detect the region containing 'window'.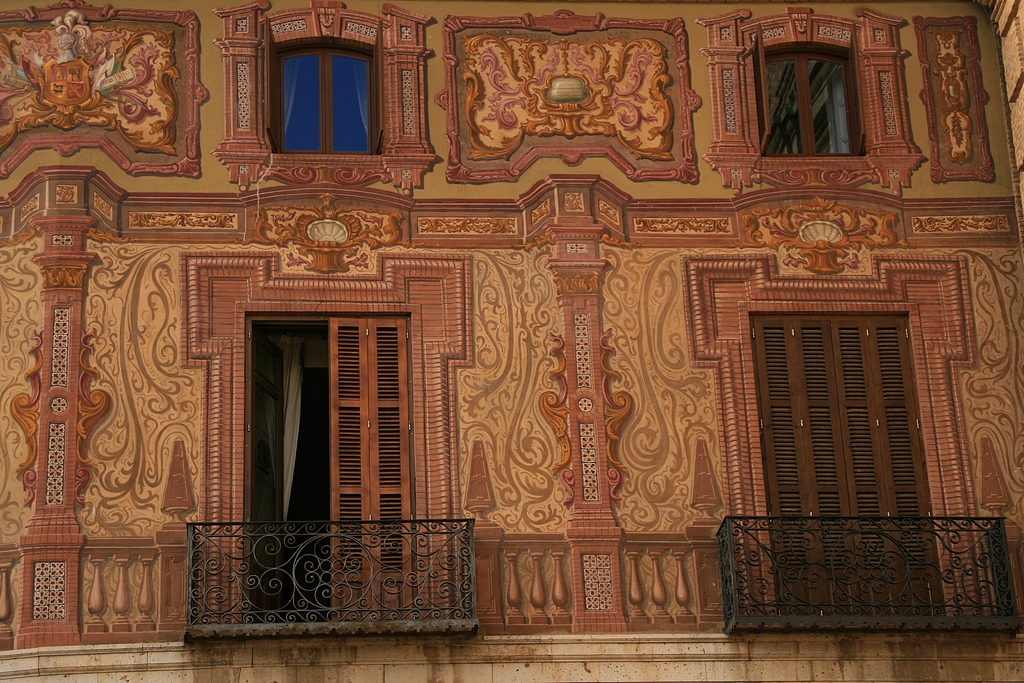
236,313,425,618.
